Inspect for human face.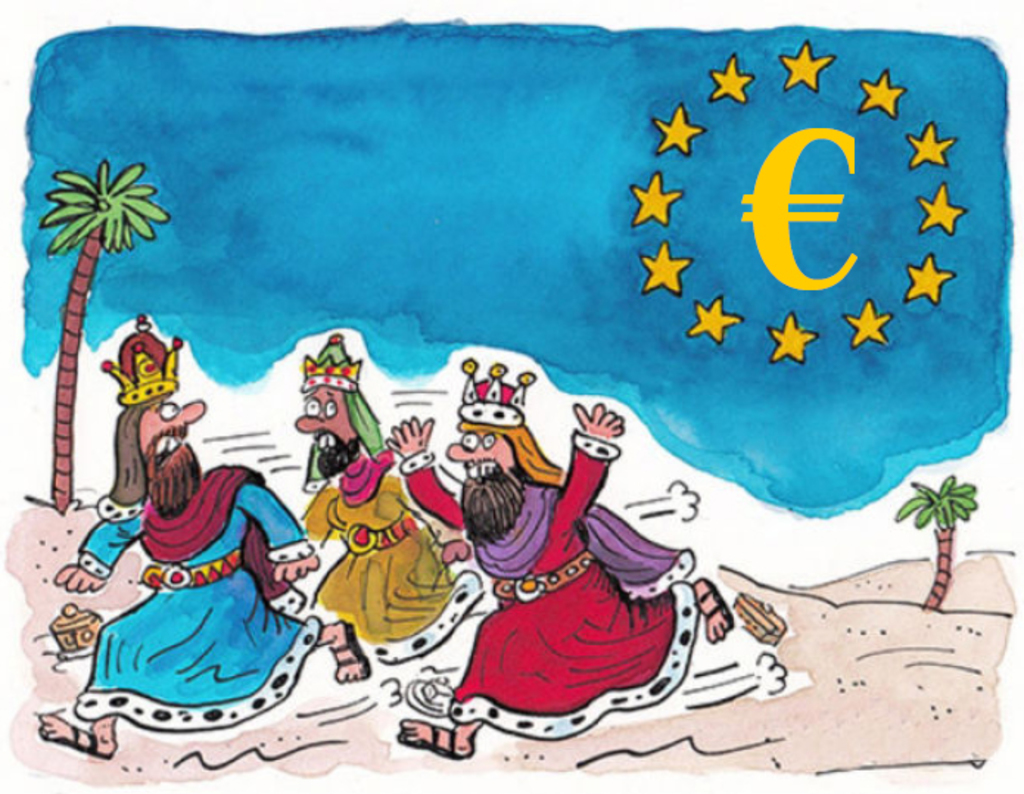
Inspection: detection(138, 396, 208, 482).
